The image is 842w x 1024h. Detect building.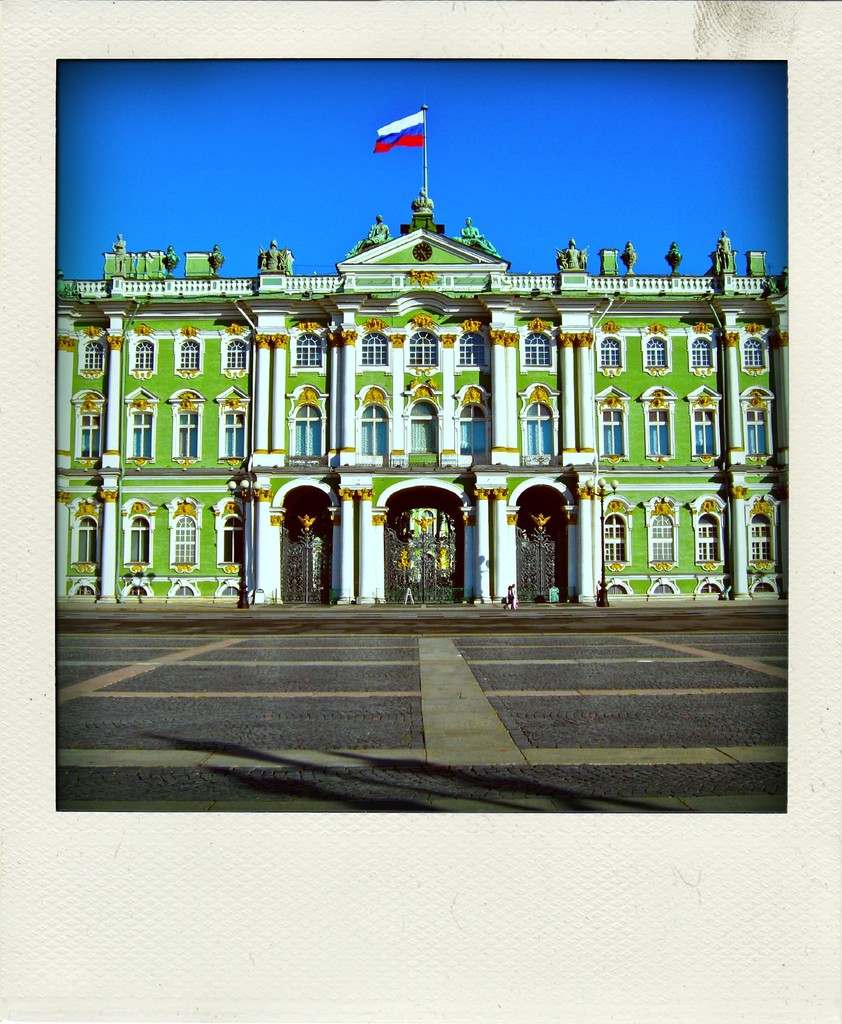
Detection: crop(58, 189, 786, 605).
